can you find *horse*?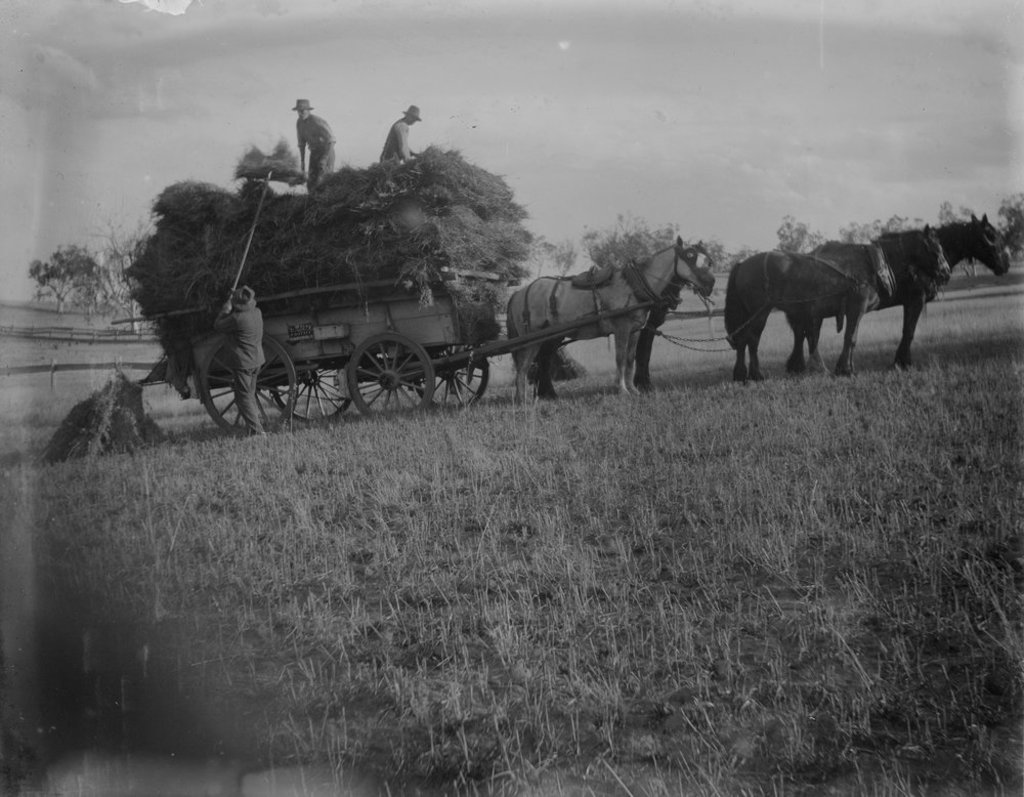
Yes, bounding box: bbox(502, 235, 719, 411).
